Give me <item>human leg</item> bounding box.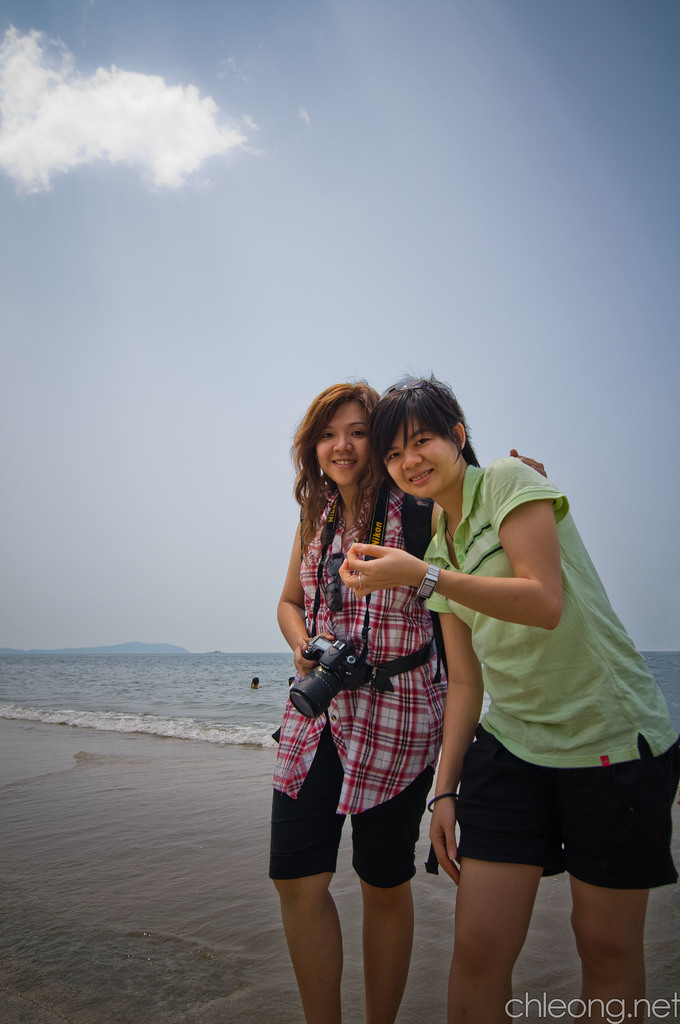
l=271, t=722, r=343, b=1020.
